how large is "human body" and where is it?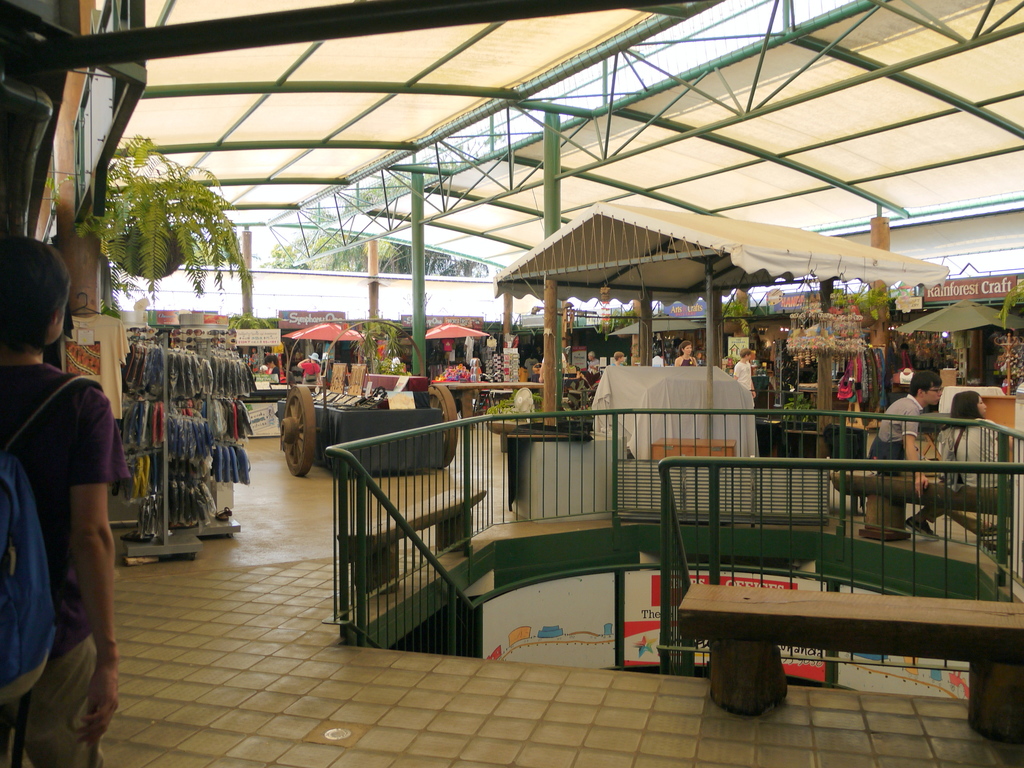
Bounding box: bbox(293, 352, 319, 376).
